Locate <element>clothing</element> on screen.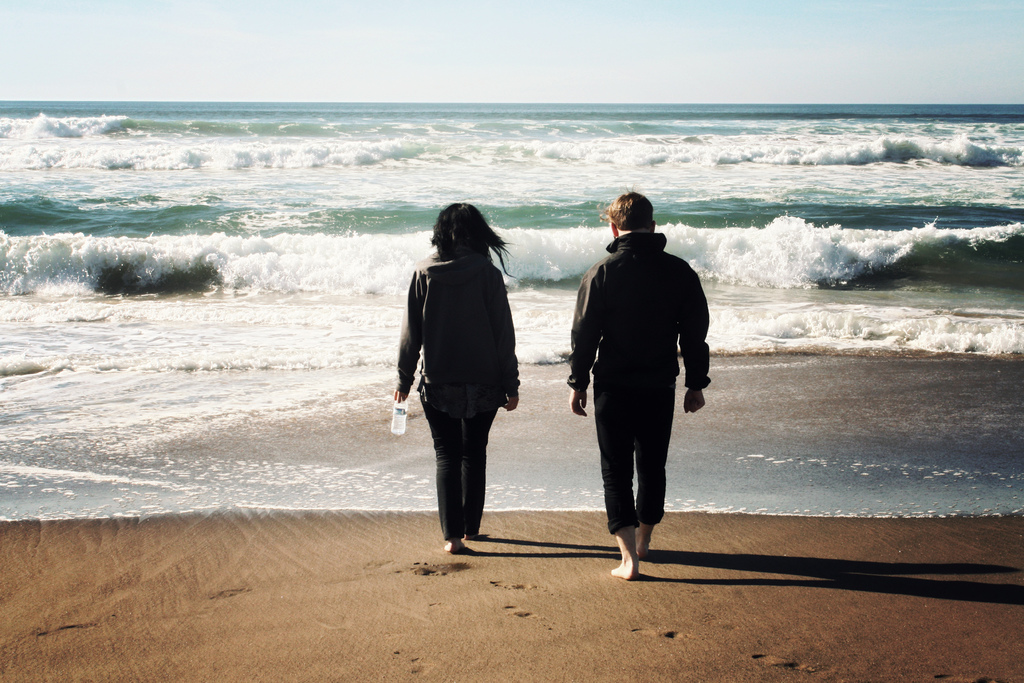
On screen at 394,240,525,542.
